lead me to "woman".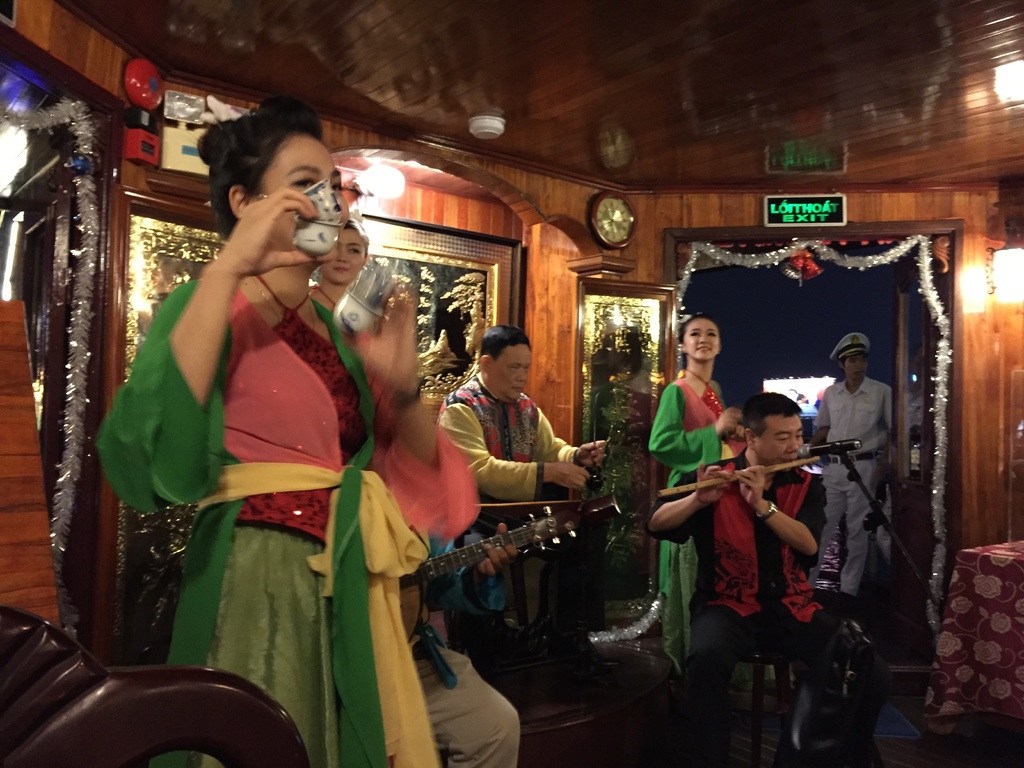
Lead to crop(307, 213, 372, 310).
